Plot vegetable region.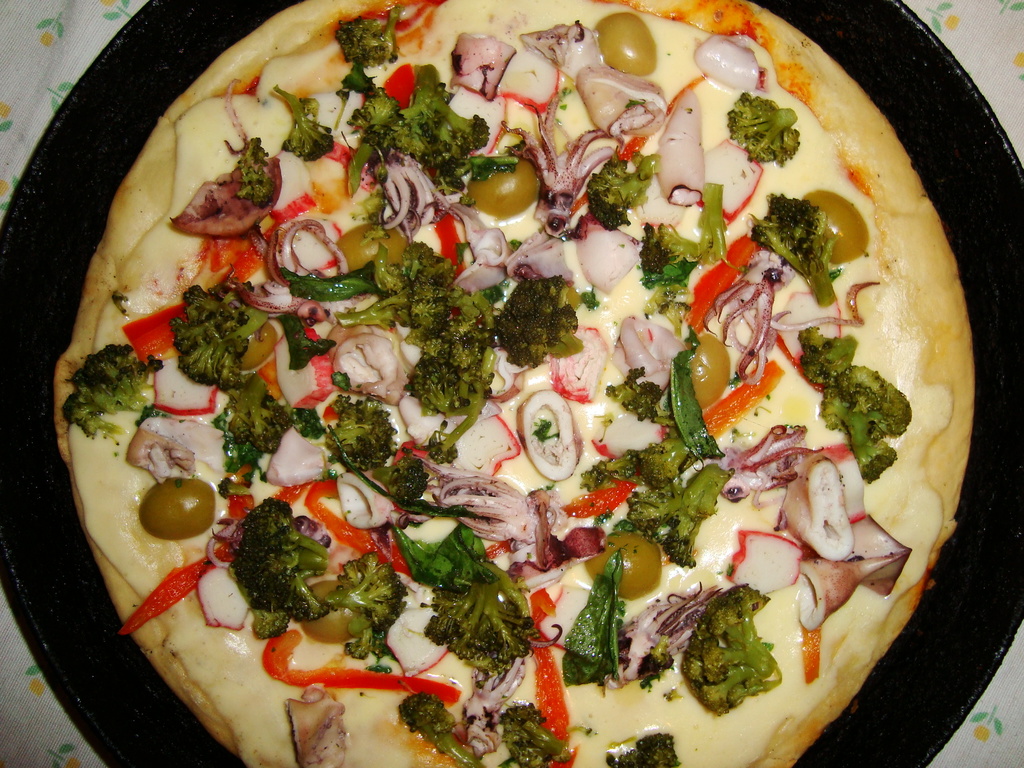
Plotted at <bbox>641, 179, 739, 313</bbox>.
